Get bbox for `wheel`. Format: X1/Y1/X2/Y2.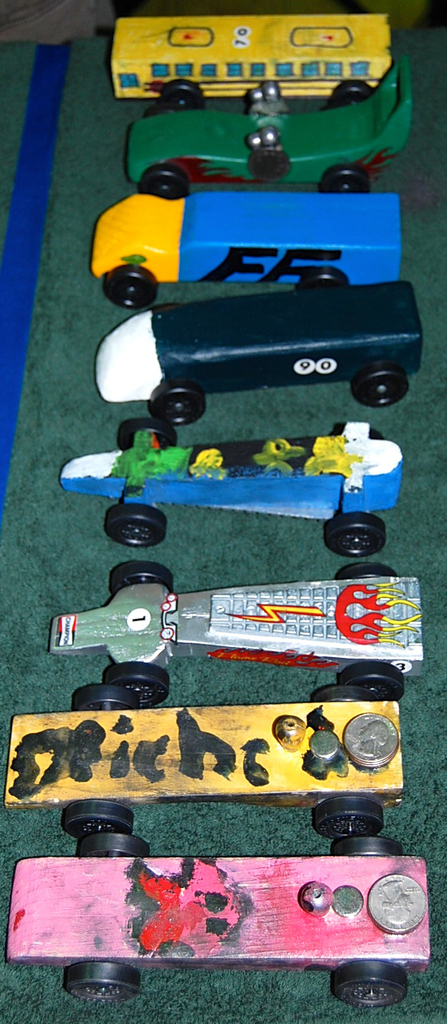
313/793/382/837.
